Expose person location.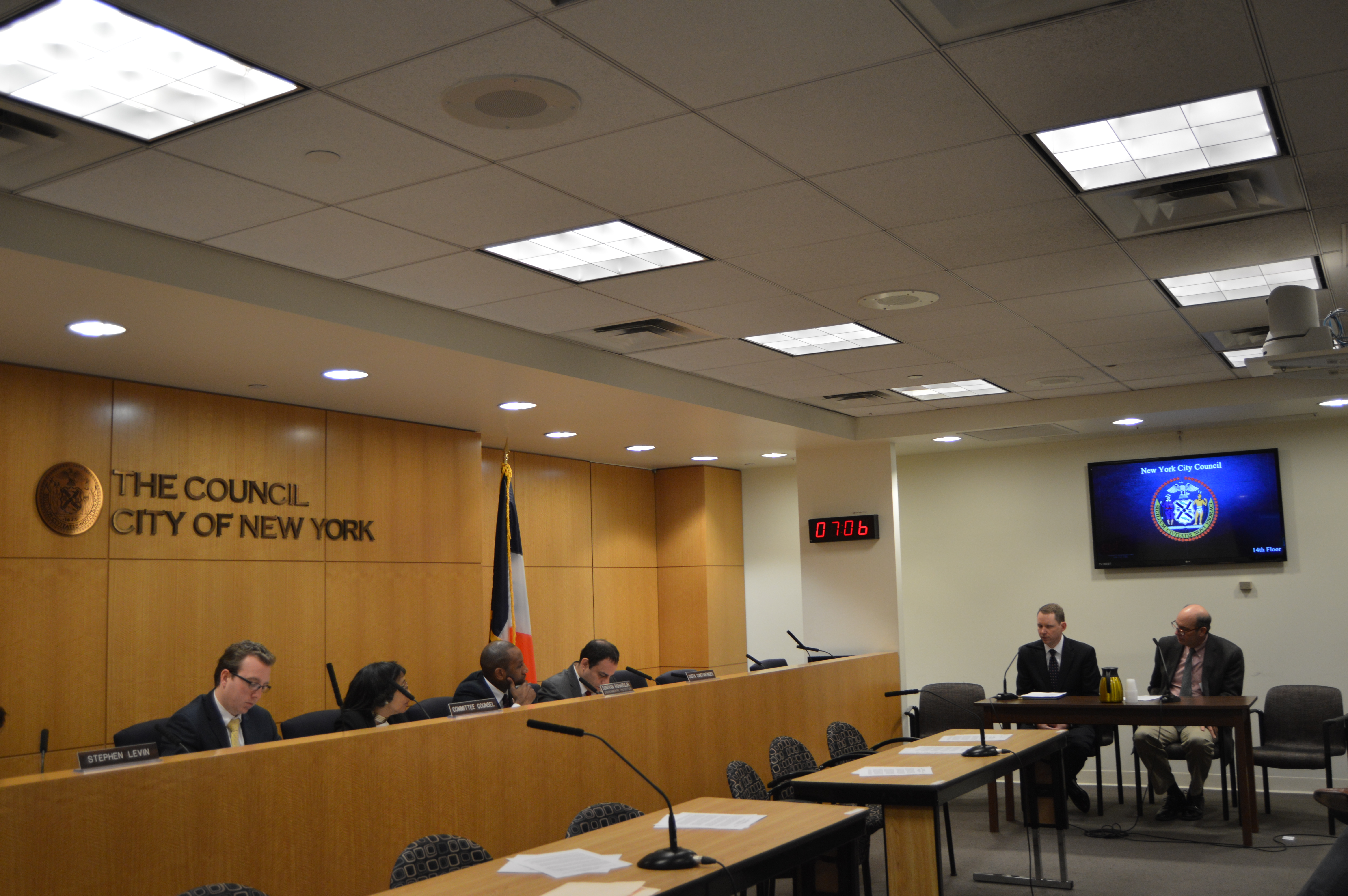
Exposed at box=[34, 142, 63, 170].
